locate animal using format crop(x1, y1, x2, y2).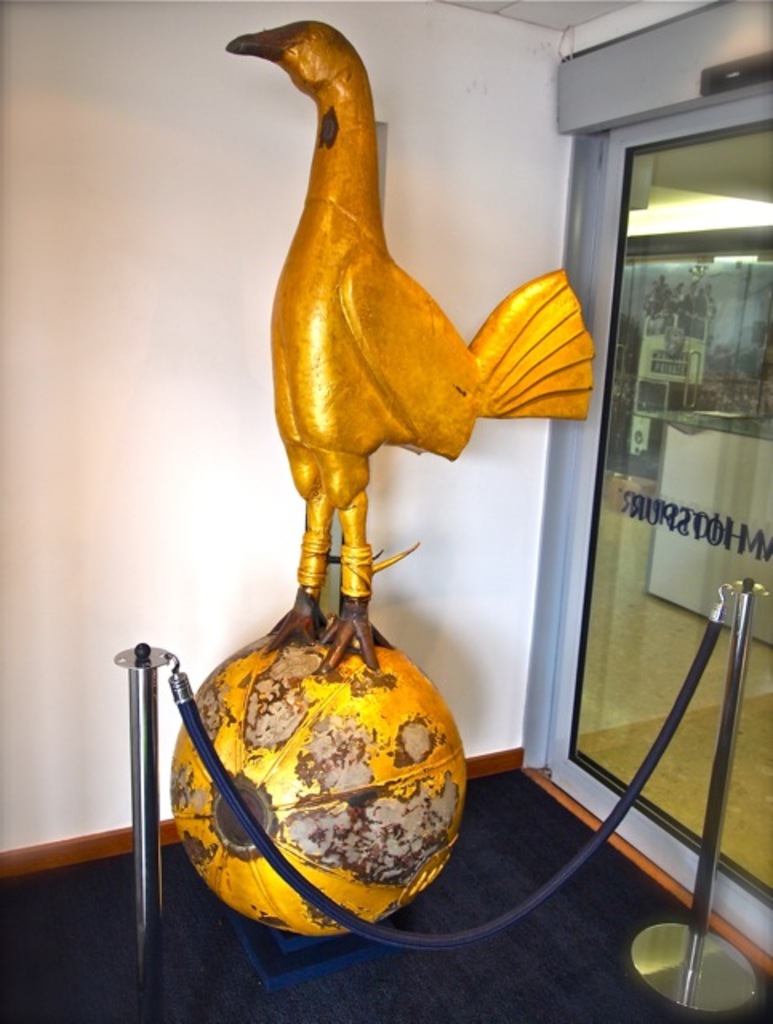
crop(200, 19, 599, 702).
